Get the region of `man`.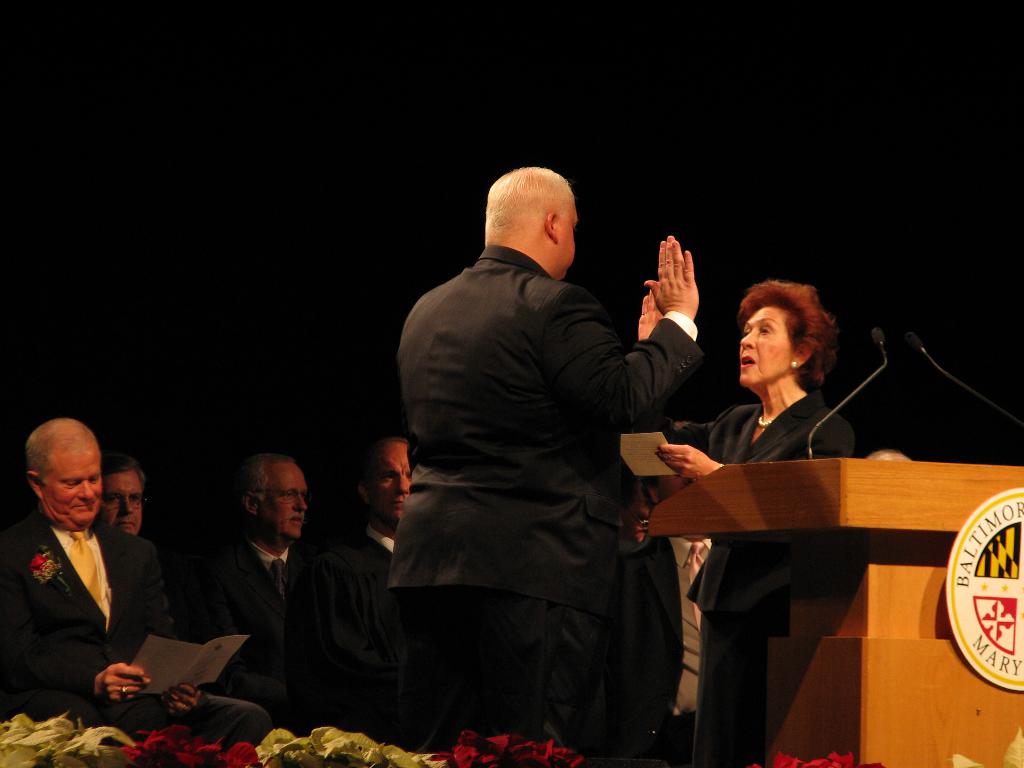
364, 169, 728, 766.
